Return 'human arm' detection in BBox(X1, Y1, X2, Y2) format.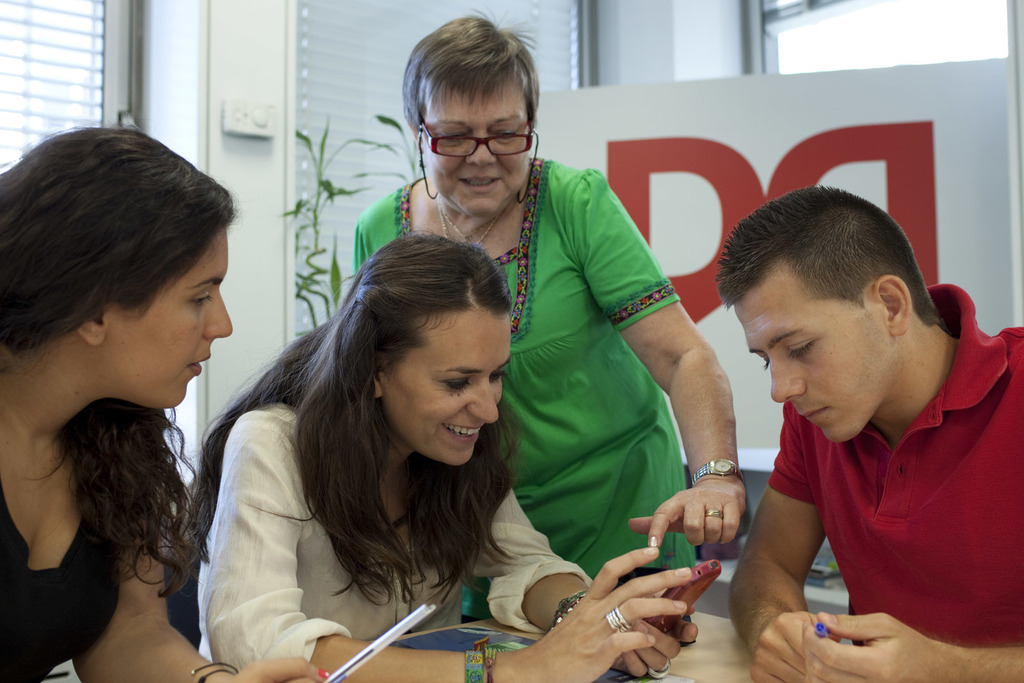
BBox(204, 410, 700, 682).
